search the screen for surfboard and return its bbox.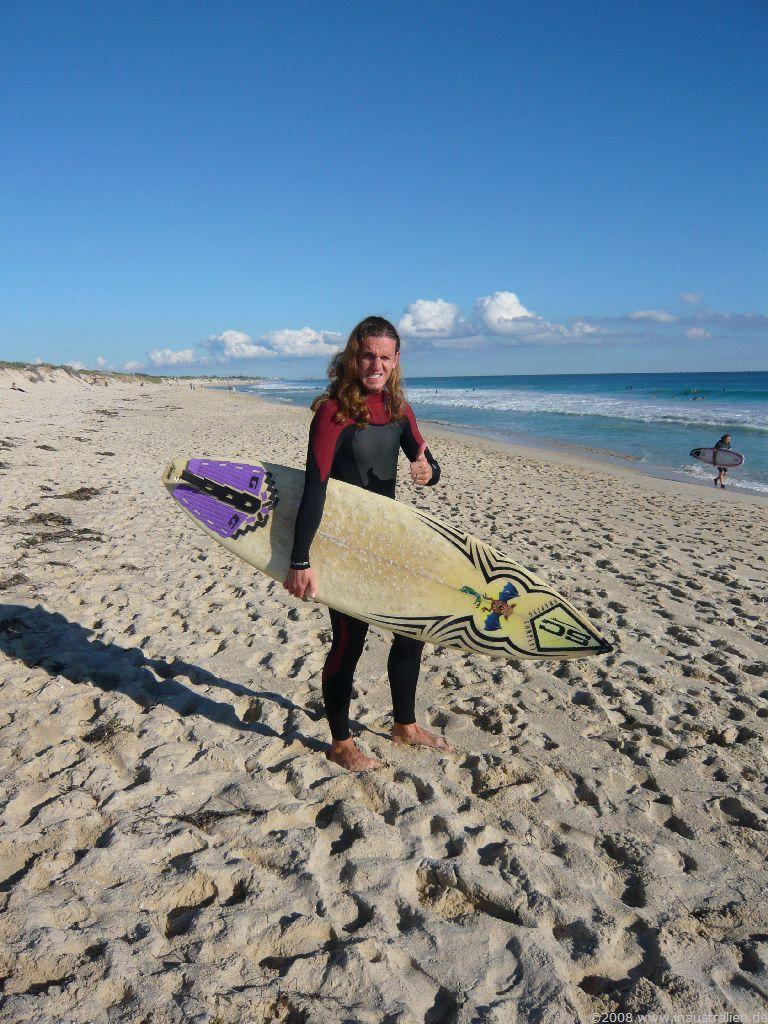
Found: l=691, t=448, r=748, b=471.
